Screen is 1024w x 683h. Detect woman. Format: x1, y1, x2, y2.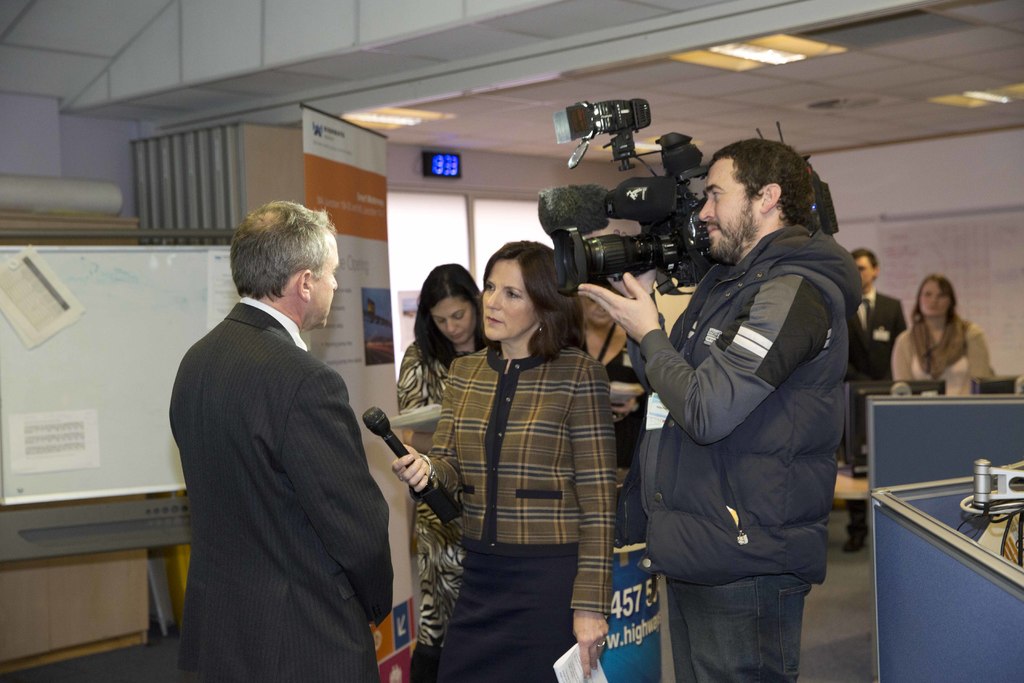
887, 270, 996, 397.
